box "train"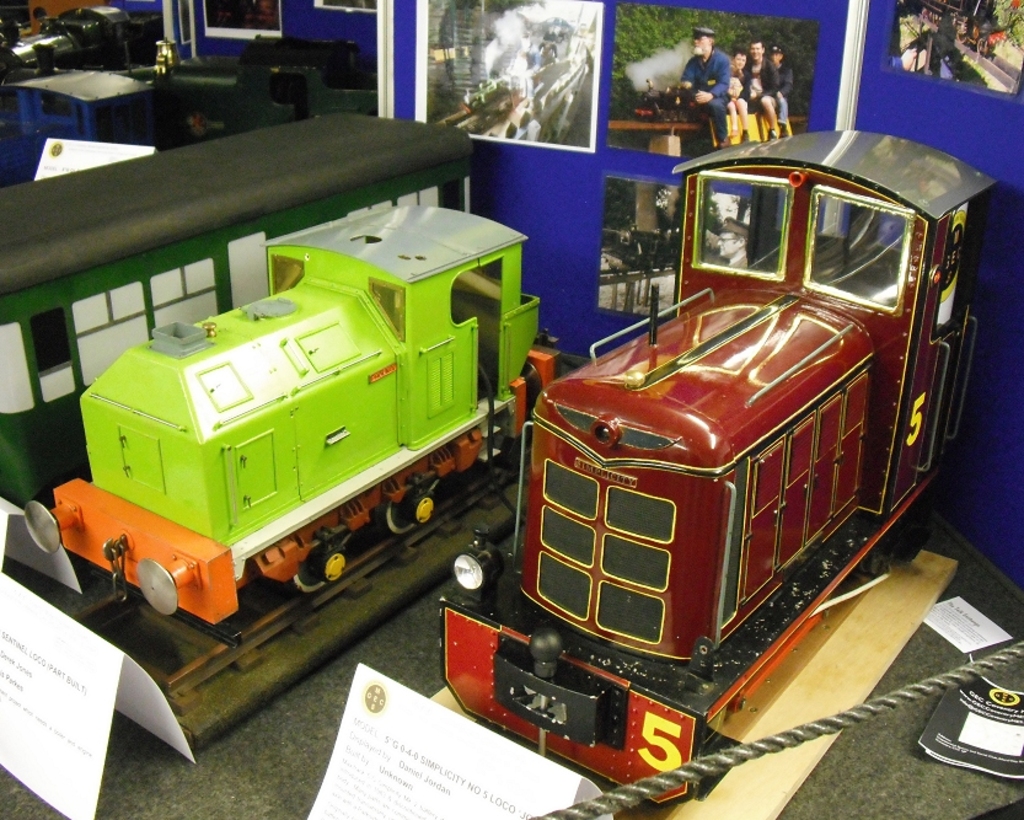
x1=441 y1=130 x2=998 y2=804
